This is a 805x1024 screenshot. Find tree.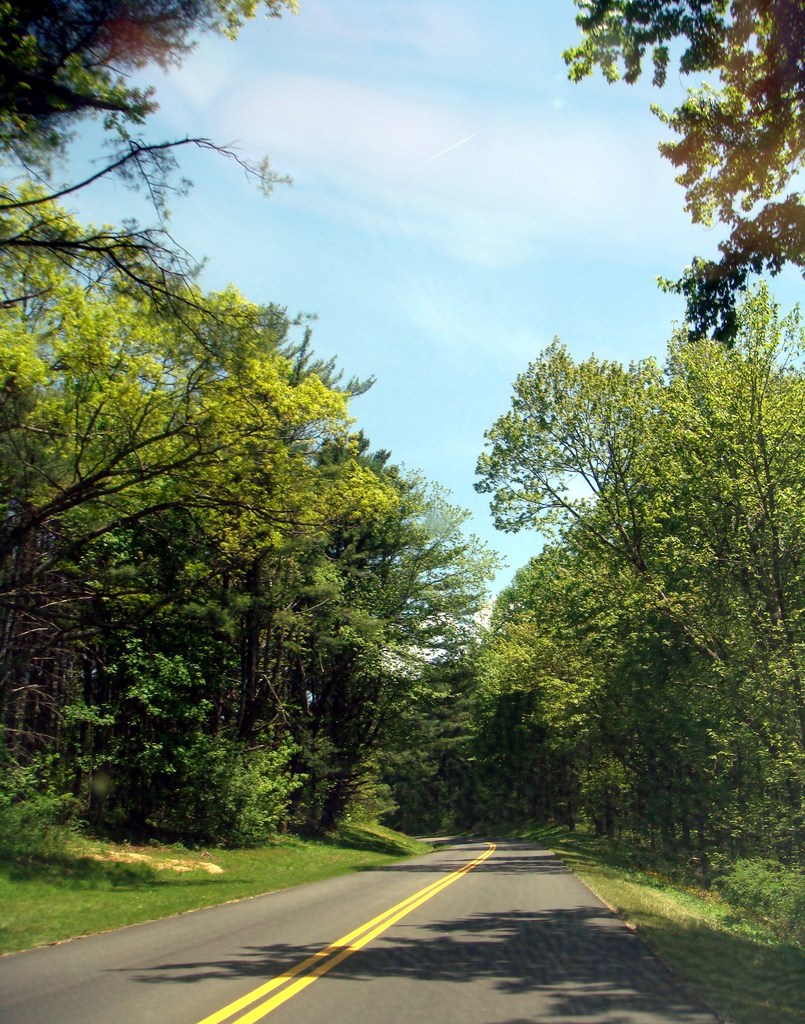
Bounding box: detection(558, 0, 804, 344).
